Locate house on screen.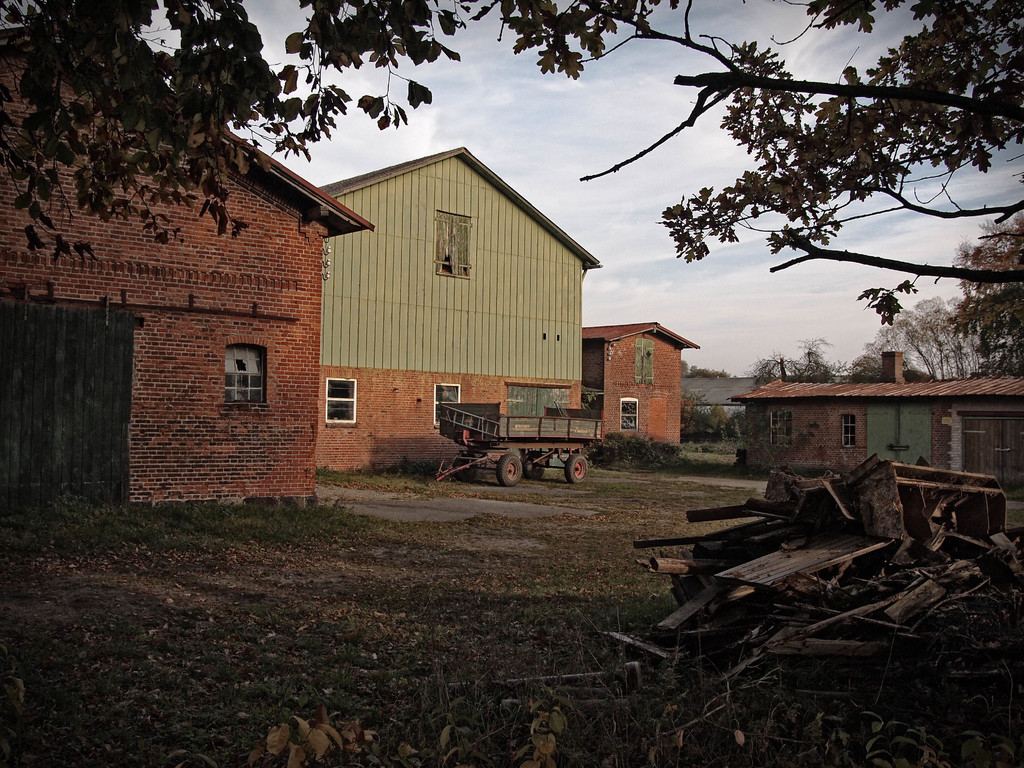
On screen at l=309, t=145, r=604, b=474.
